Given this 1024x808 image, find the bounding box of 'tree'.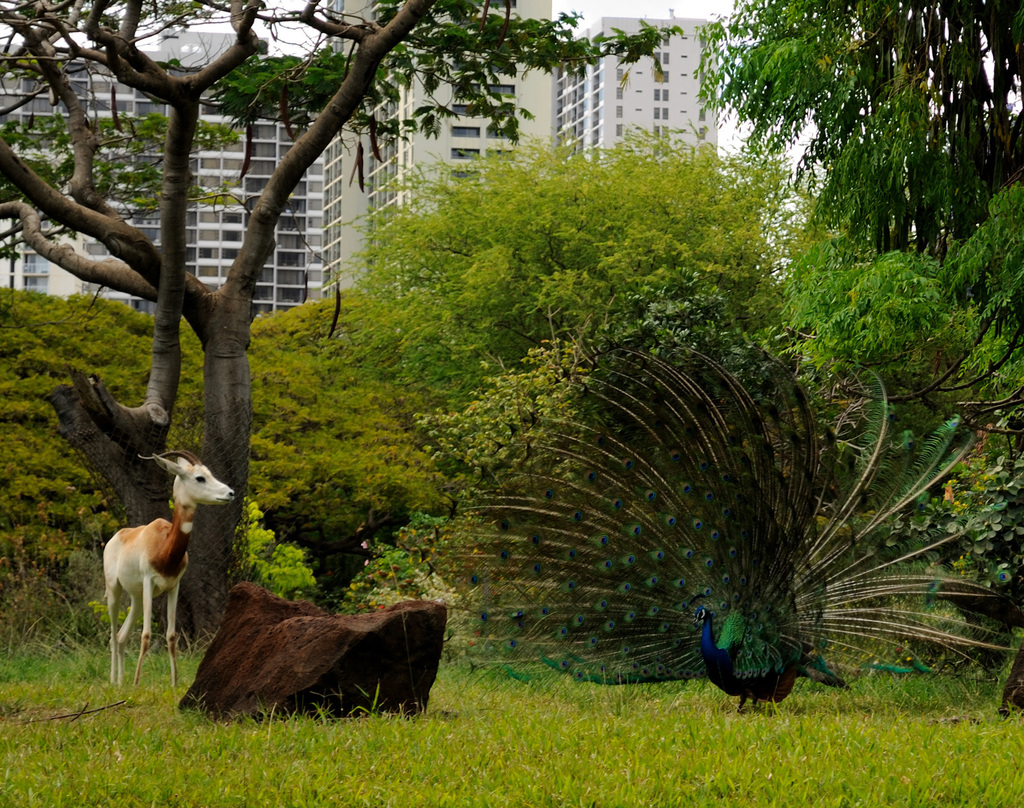
BBox(0, 284, 428, 653).
